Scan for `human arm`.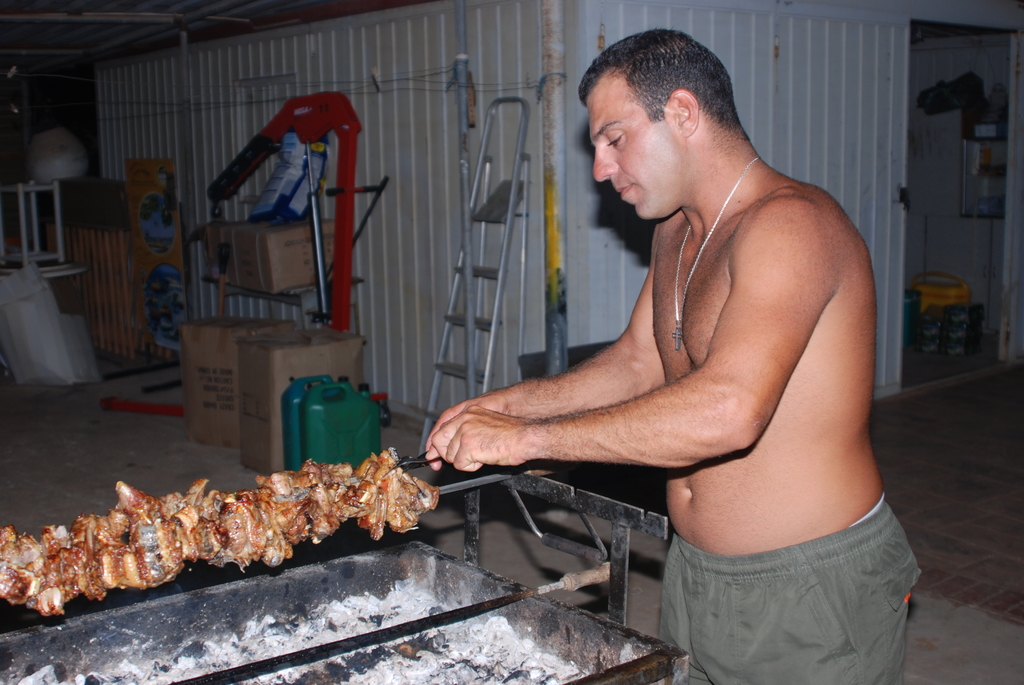
Scan result: (427, 219, 666, 469).
